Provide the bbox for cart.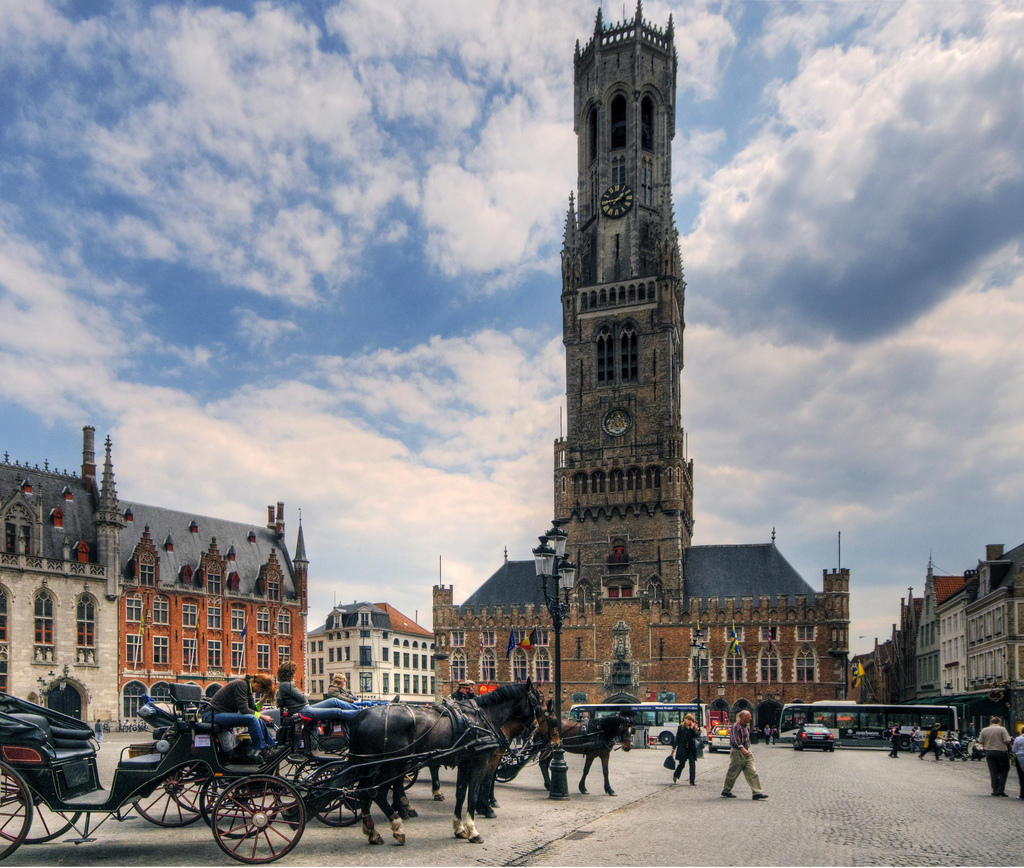
<box>452,687,610,787</box>.
